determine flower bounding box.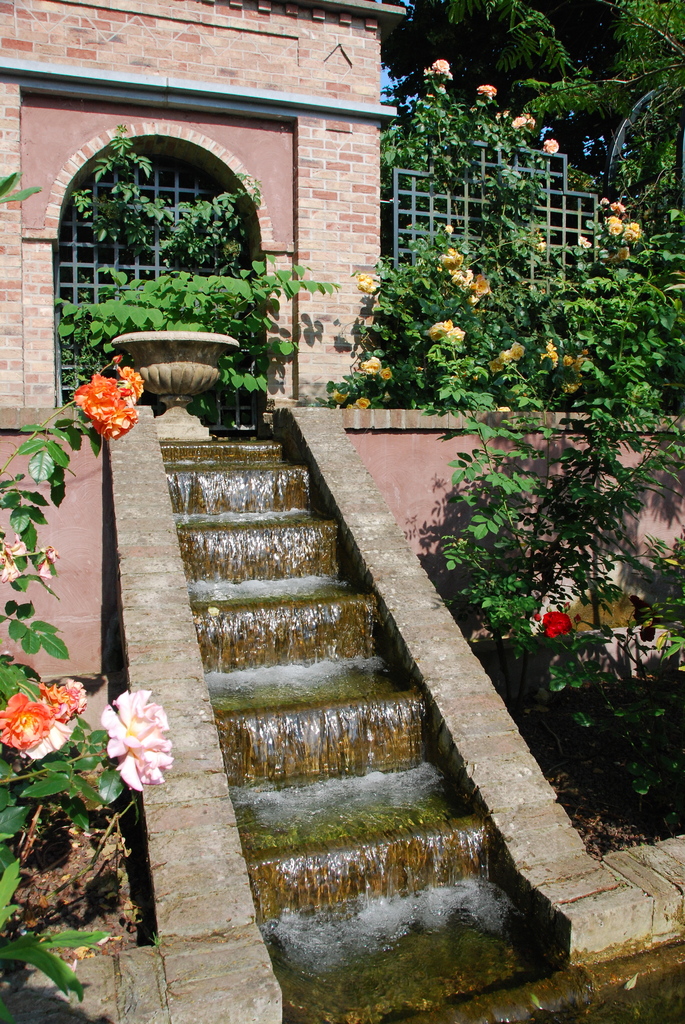
Determined: (492,340,531,371).
